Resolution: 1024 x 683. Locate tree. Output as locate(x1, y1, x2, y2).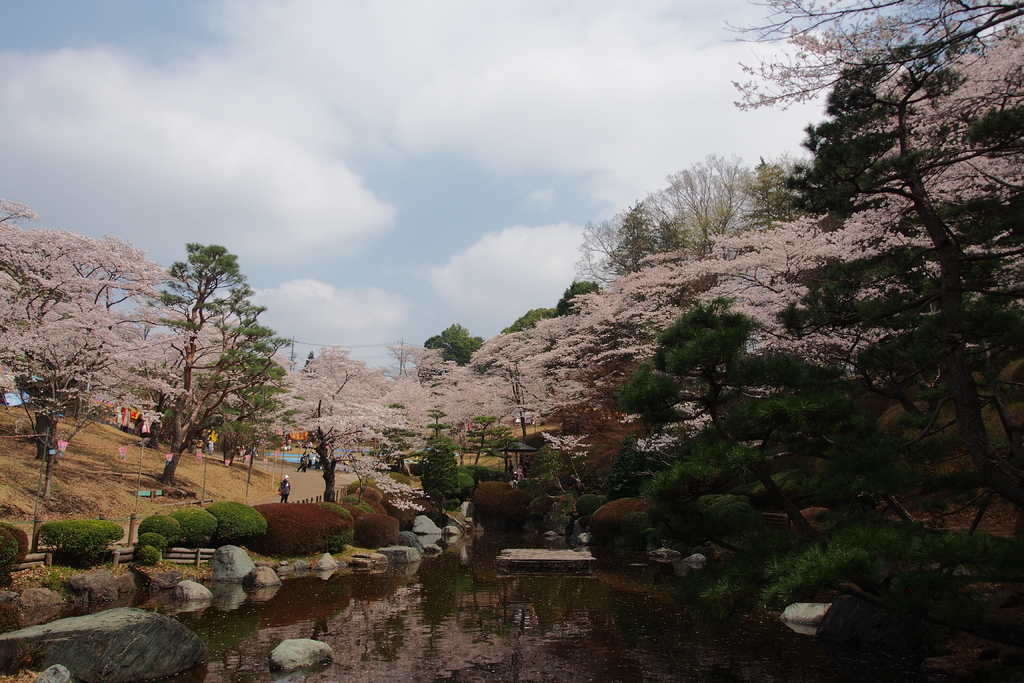
locate(162, 507, 221, 575).
